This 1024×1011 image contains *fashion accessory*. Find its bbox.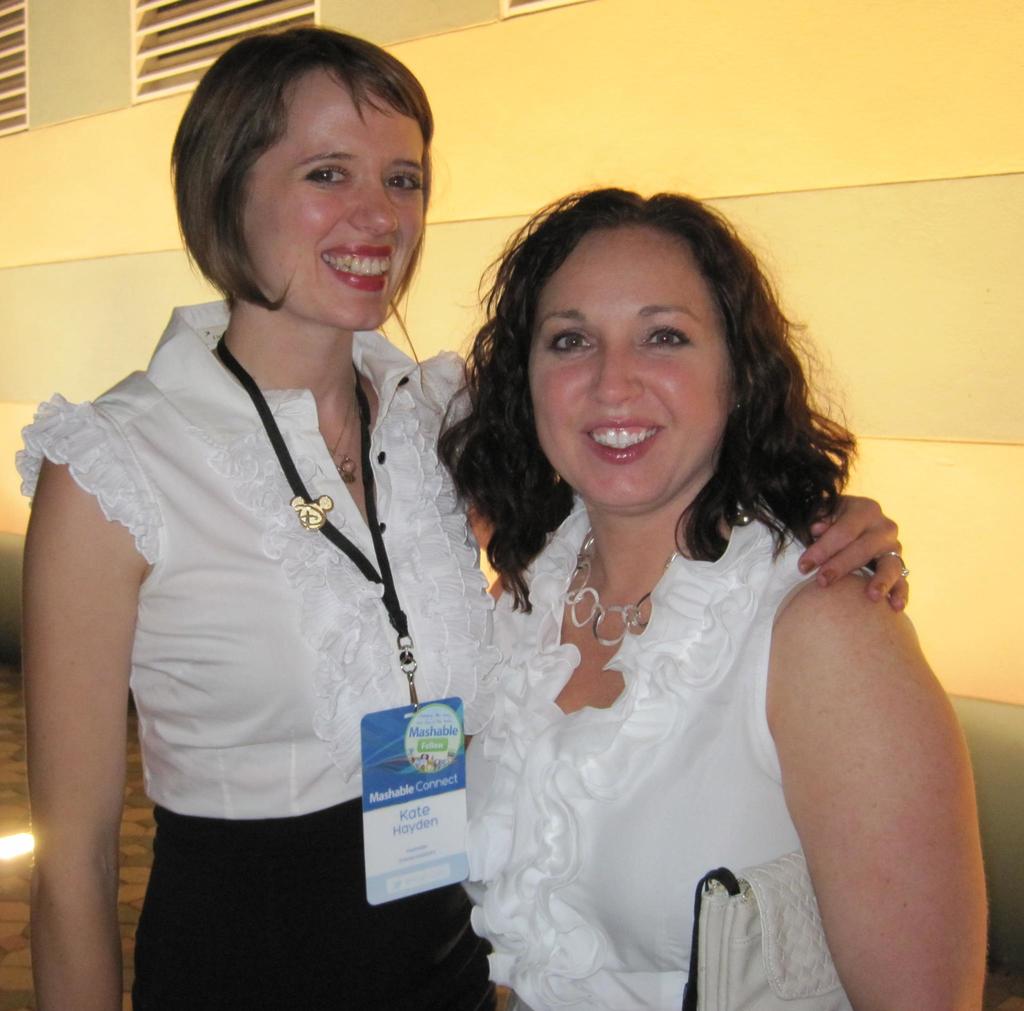
[219,336,474,912].
